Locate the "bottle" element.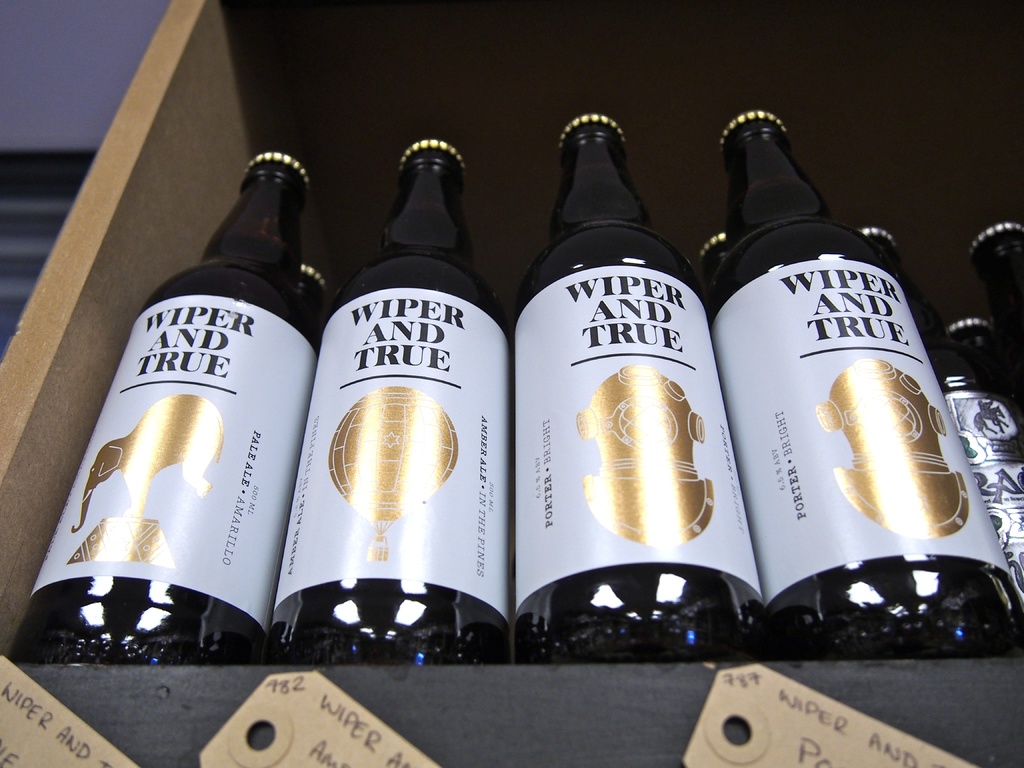
Element bbox: bbox(509, 110, 764, 669).
